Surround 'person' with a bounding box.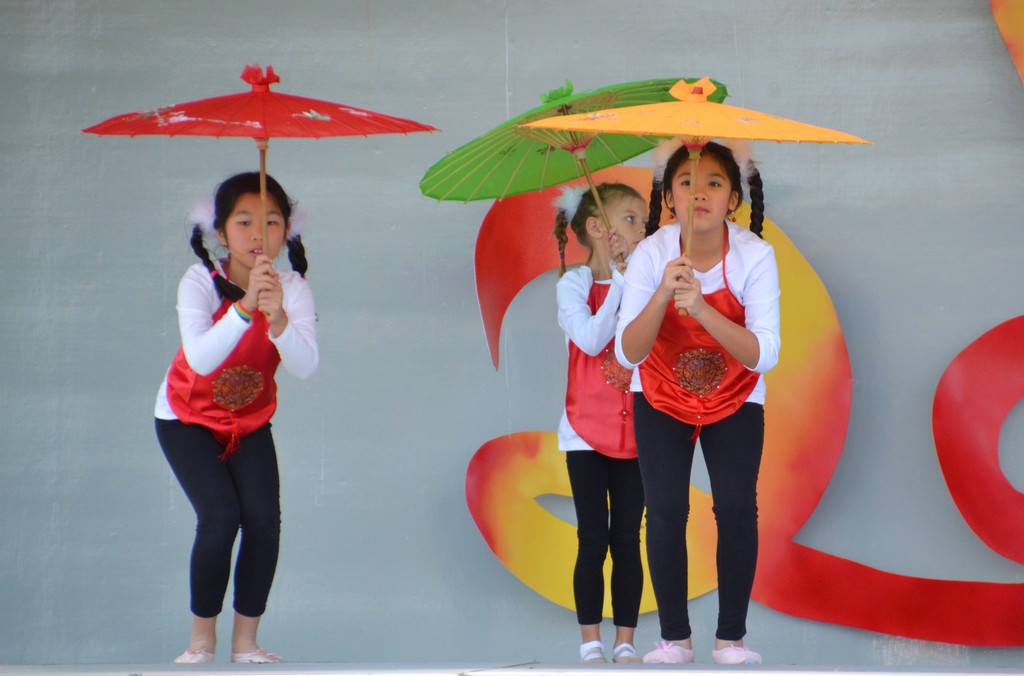
bbox=[612, 143, 781, 663].
